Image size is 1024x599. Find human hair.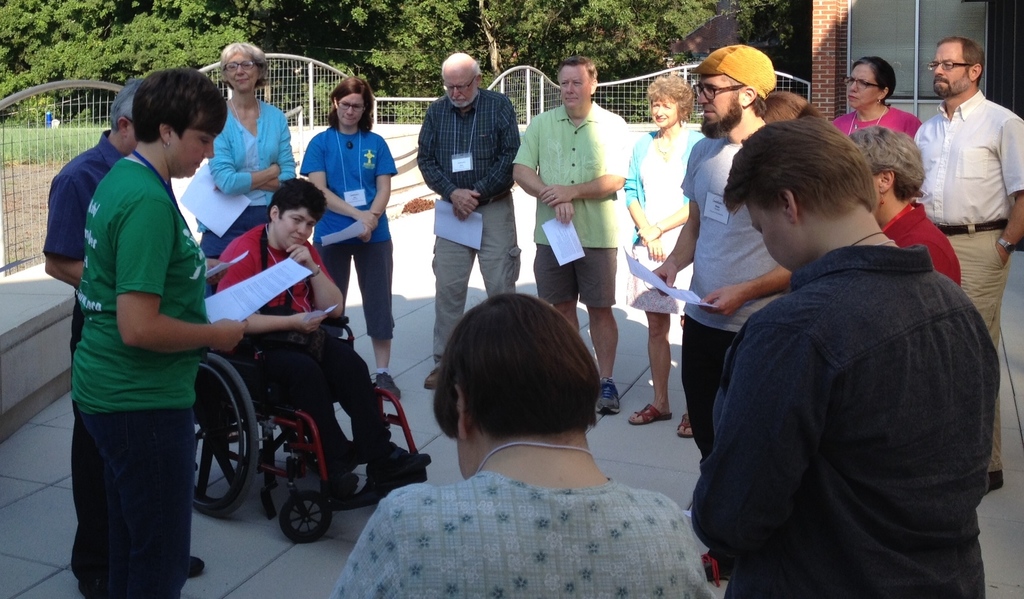
[431,291,604,443].
